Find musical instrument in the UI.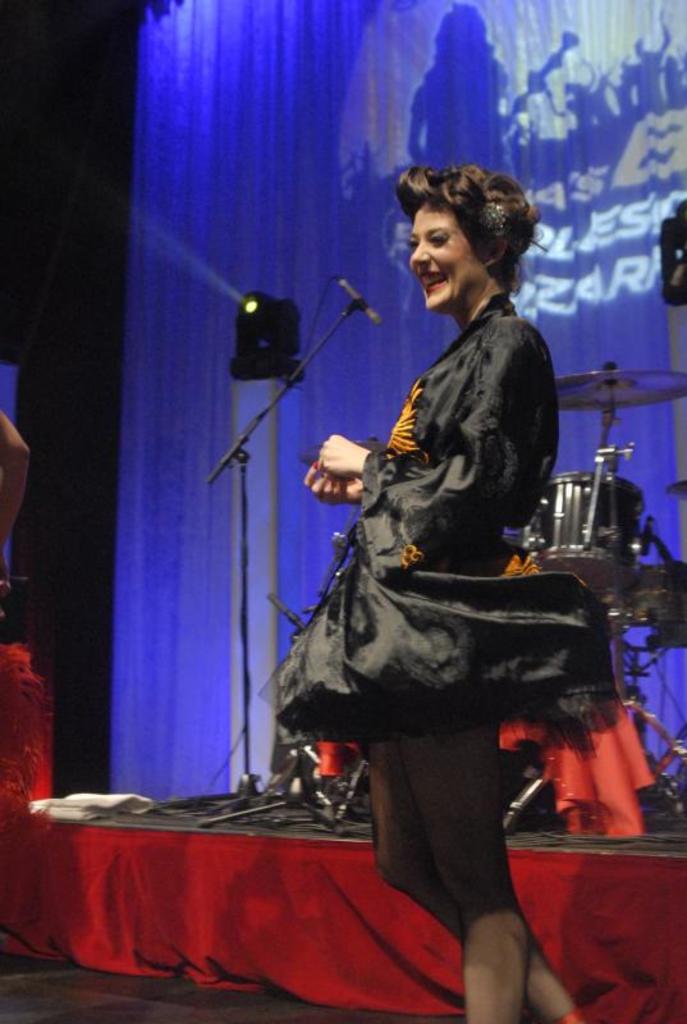
UI element at [x1=620, y1=552, x2=686, y2=662].
